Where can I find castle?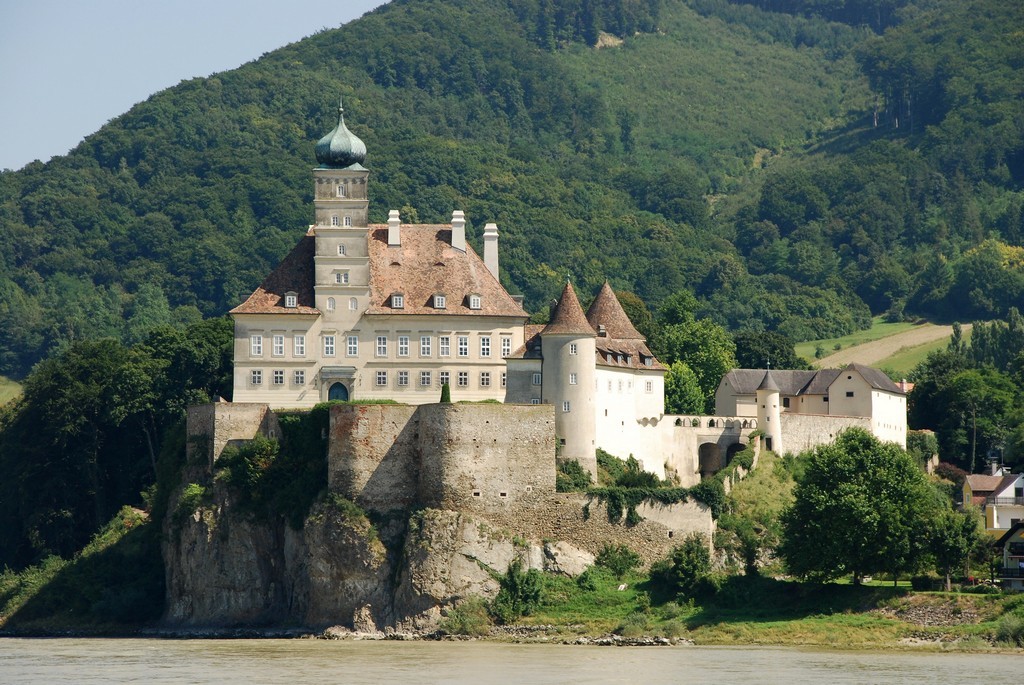
You can find it at [204, 78, 890, 623].
